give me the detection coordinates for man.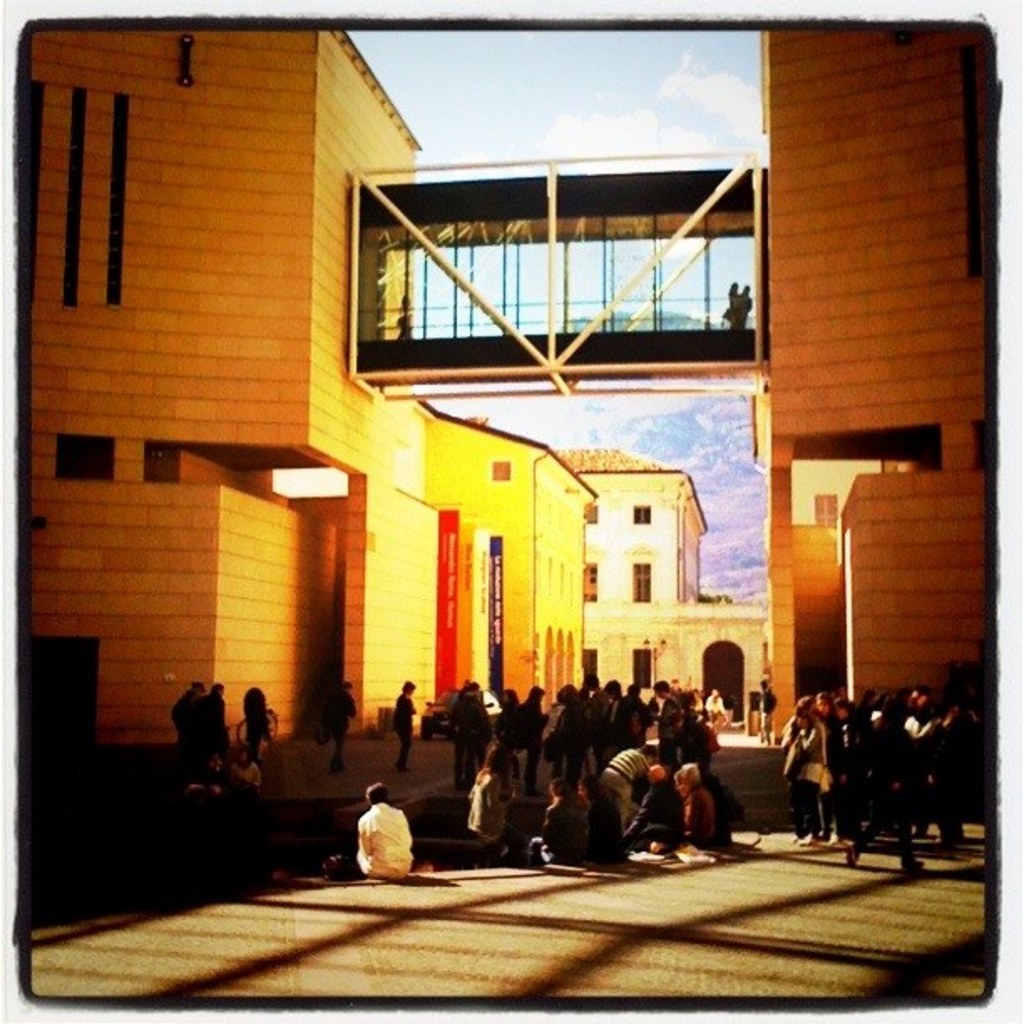
(321,780,408,875).
